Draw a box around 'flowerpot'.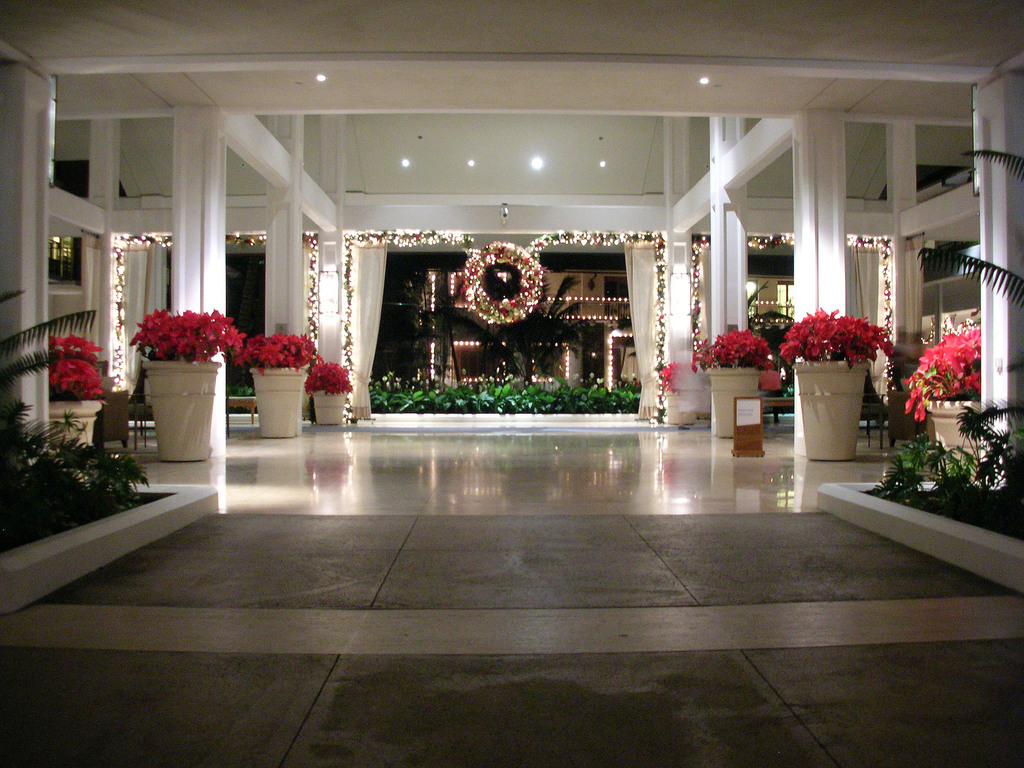
select_region(705, 367, 760, 436).
